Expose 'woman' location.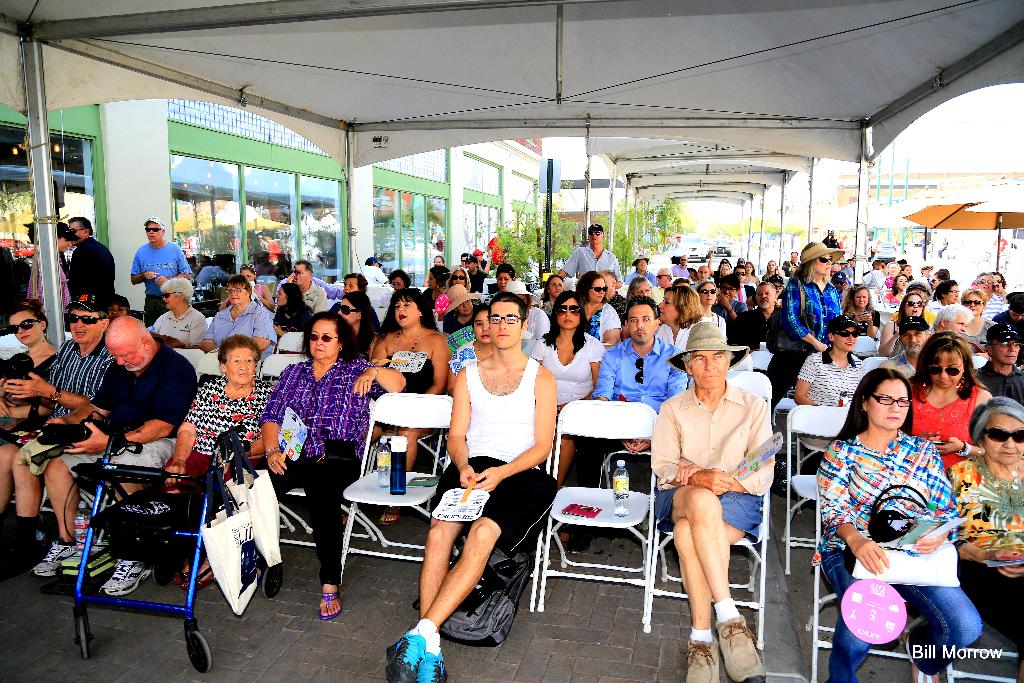
Exposed at (923, 279, 962, 324).
